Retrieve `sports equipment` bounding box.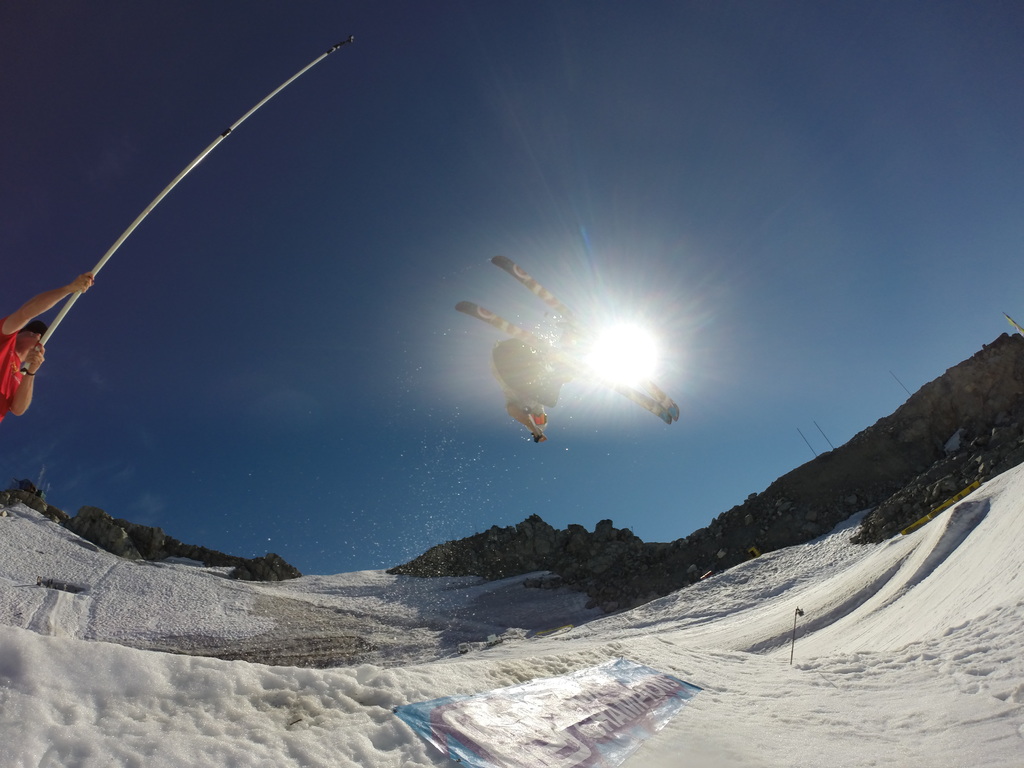
Bounding box: [left=23, top=37, right=349, bottom=374].
